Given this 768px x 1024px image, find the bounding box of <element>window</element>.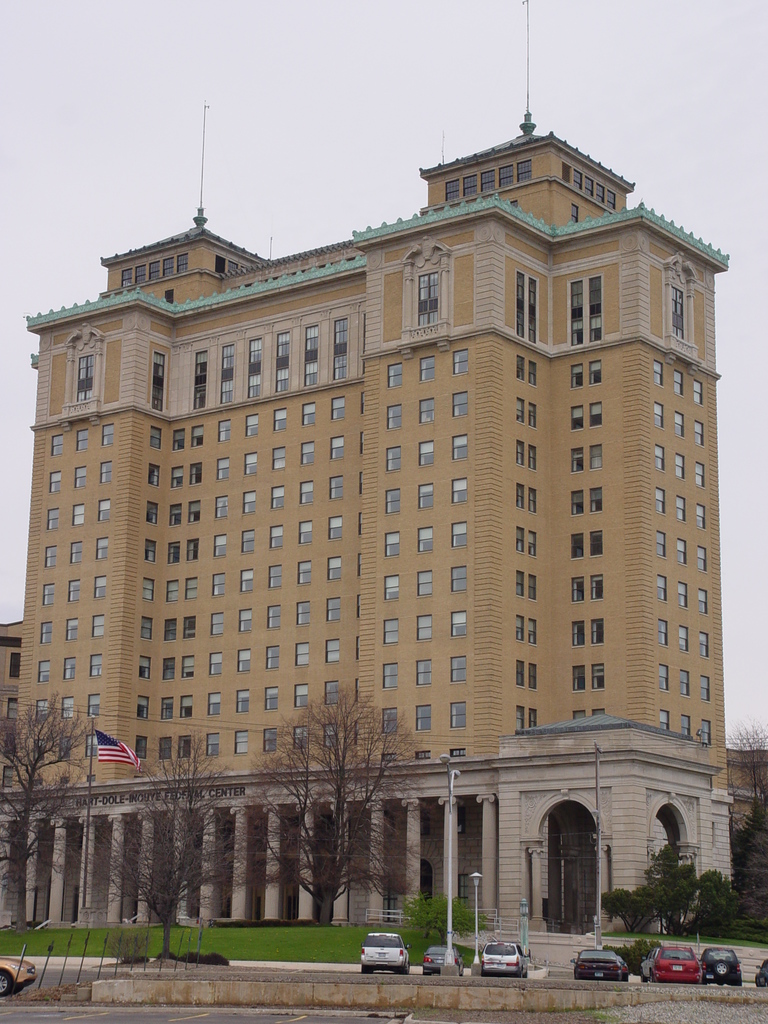
{"x1": 697, "y1": 588, "x2": 709, "y2": 617}.
